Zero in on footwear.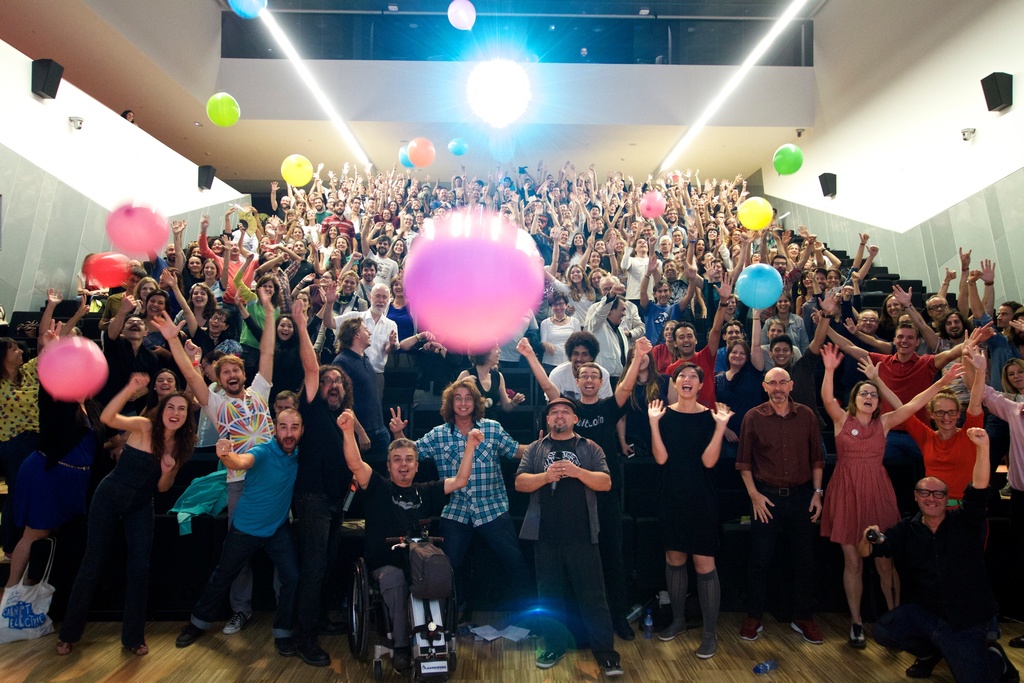
Zeroed in: pyautogui.locateOnScreen(616, 623, 636, 638).
